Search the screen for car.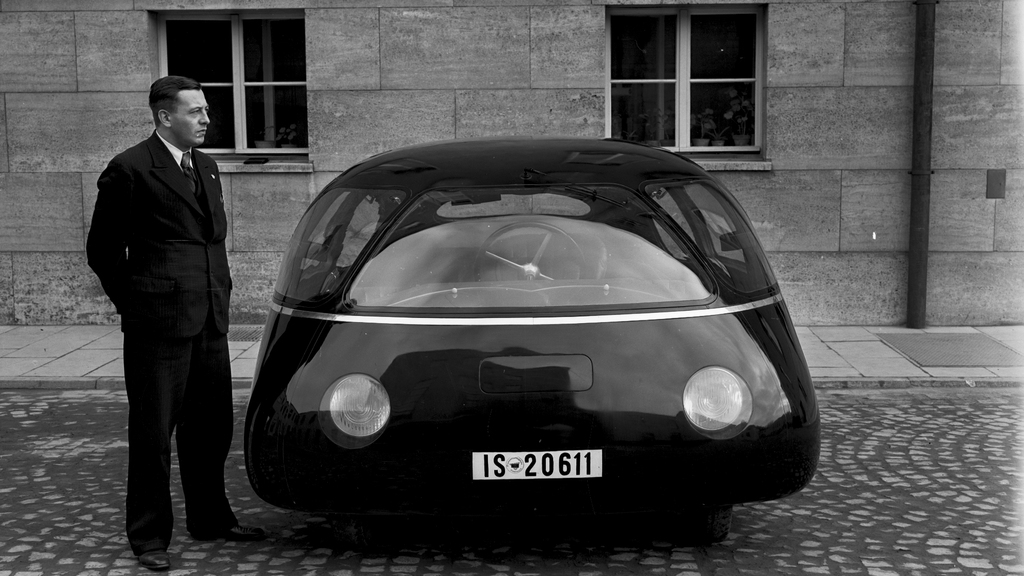
Found at 241:135:826:545.
